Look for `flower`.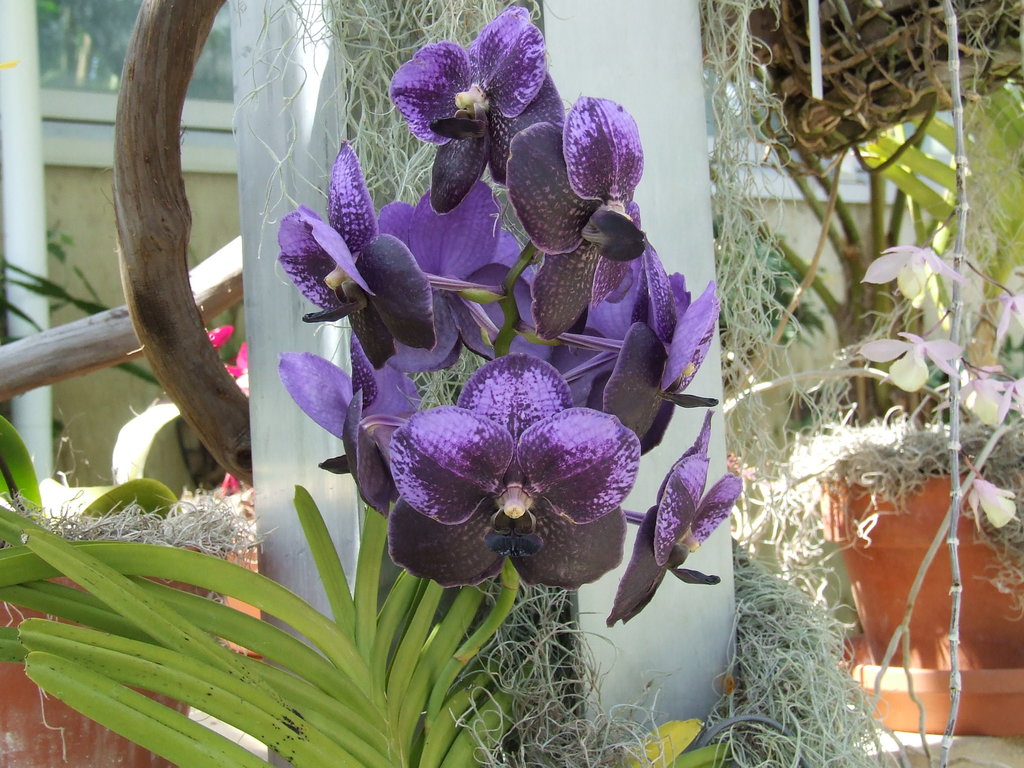
Found: [x1=334, y1=385, x2=408, y2=520].
